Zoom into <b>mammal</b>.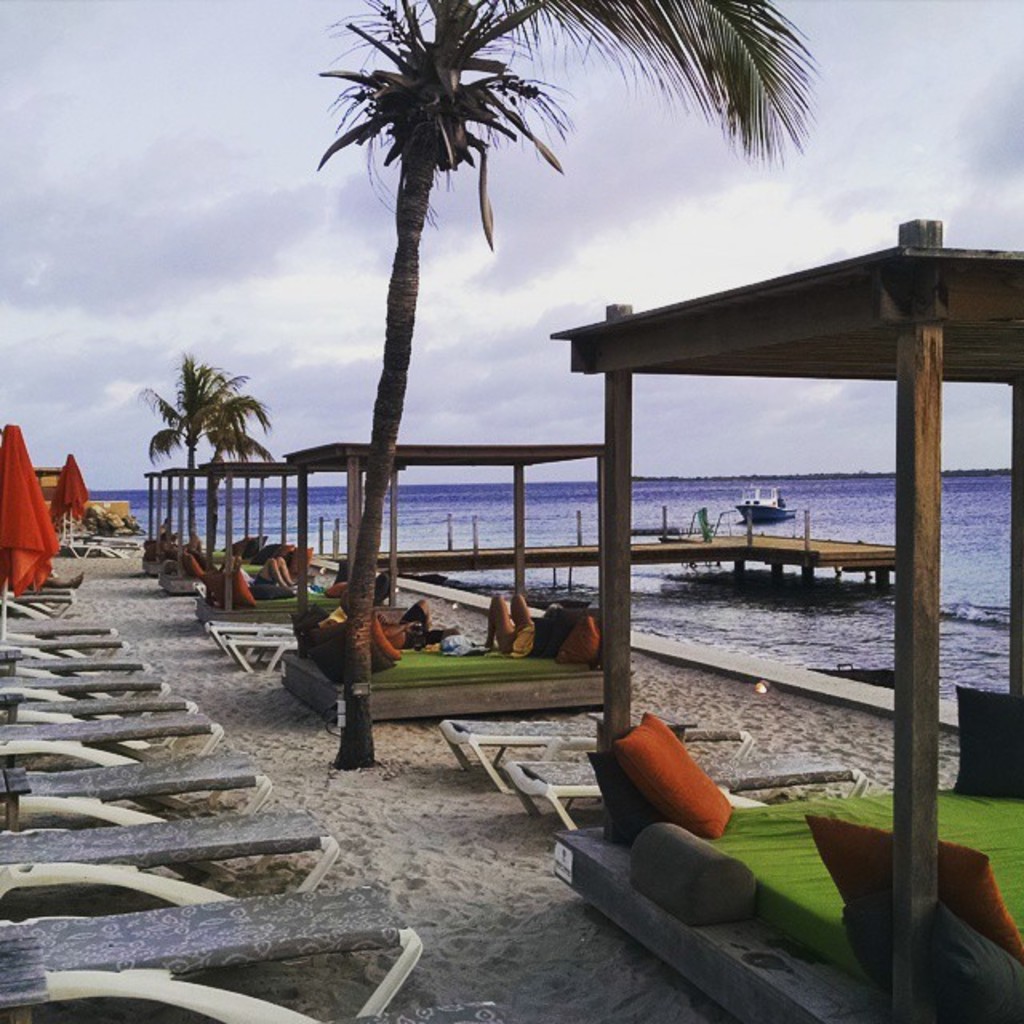
Zoom target: (346, 594, 459, 653).
